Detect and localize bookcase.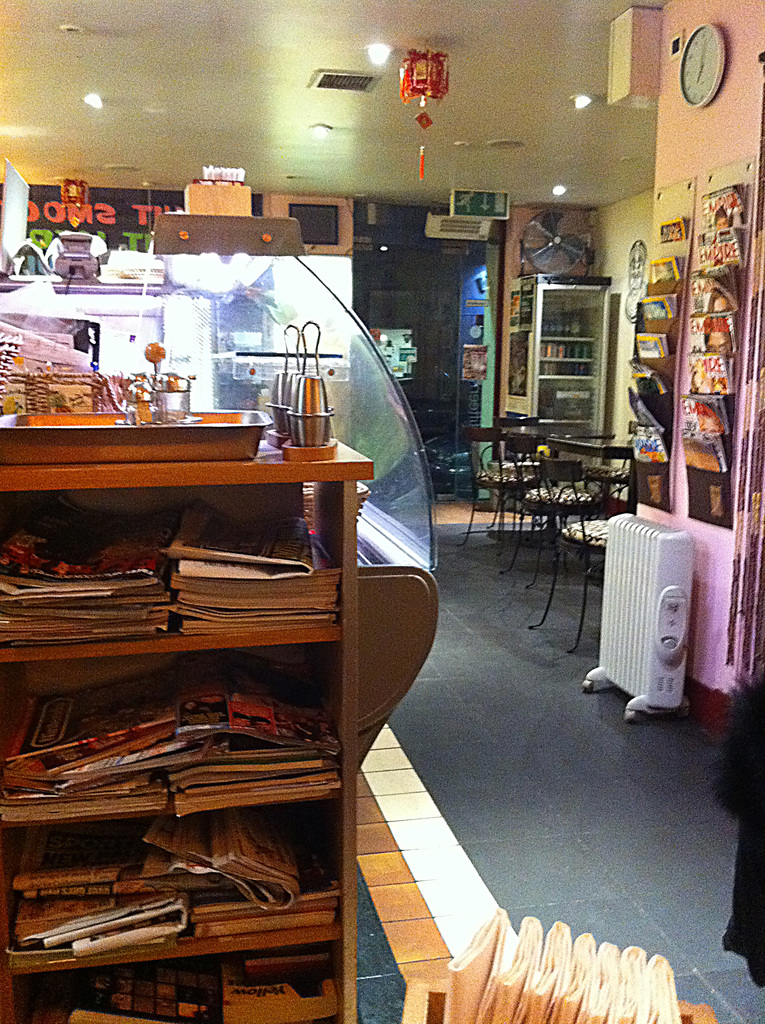
Localized at bbox=[0, 461, 364, 1023].
